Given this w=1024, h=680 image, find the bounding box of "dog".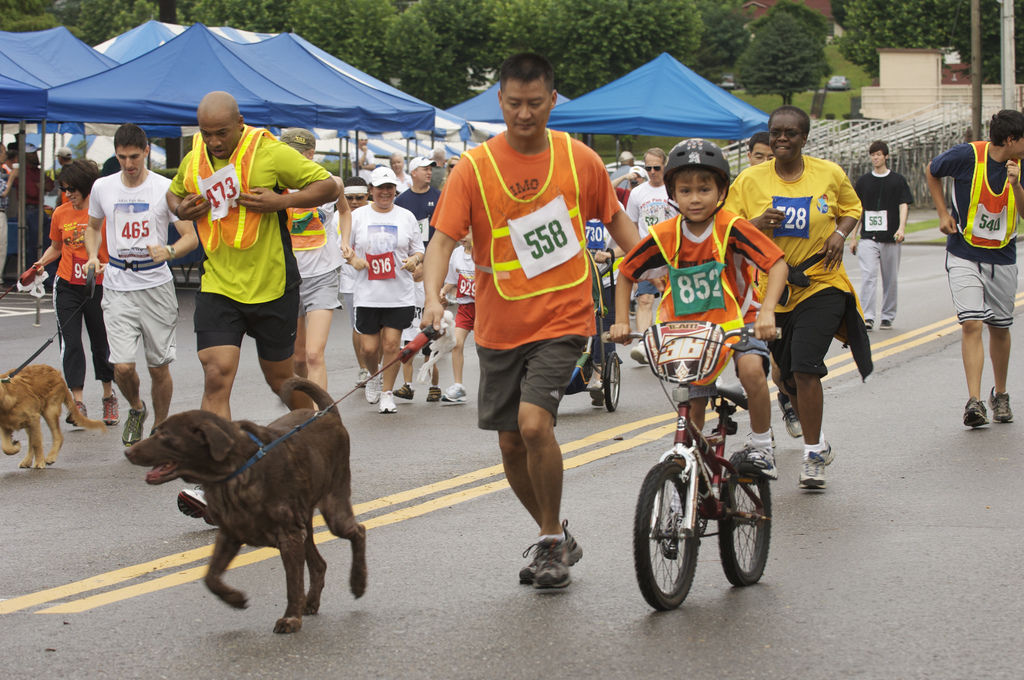
x1=0 y1=355 x2=130 y2=472.
